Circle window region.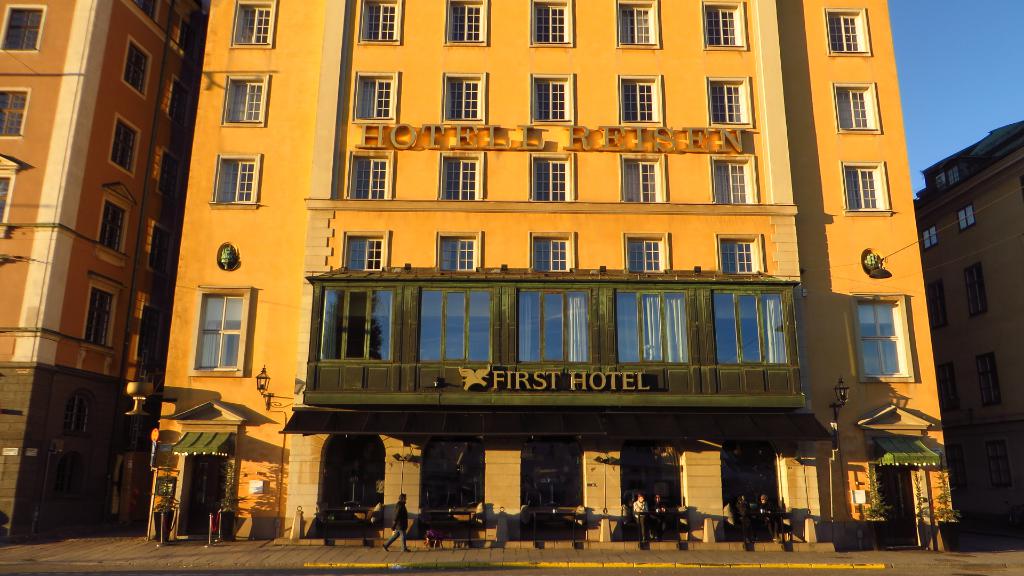
Region: <box>511,291,590,365</box>.
